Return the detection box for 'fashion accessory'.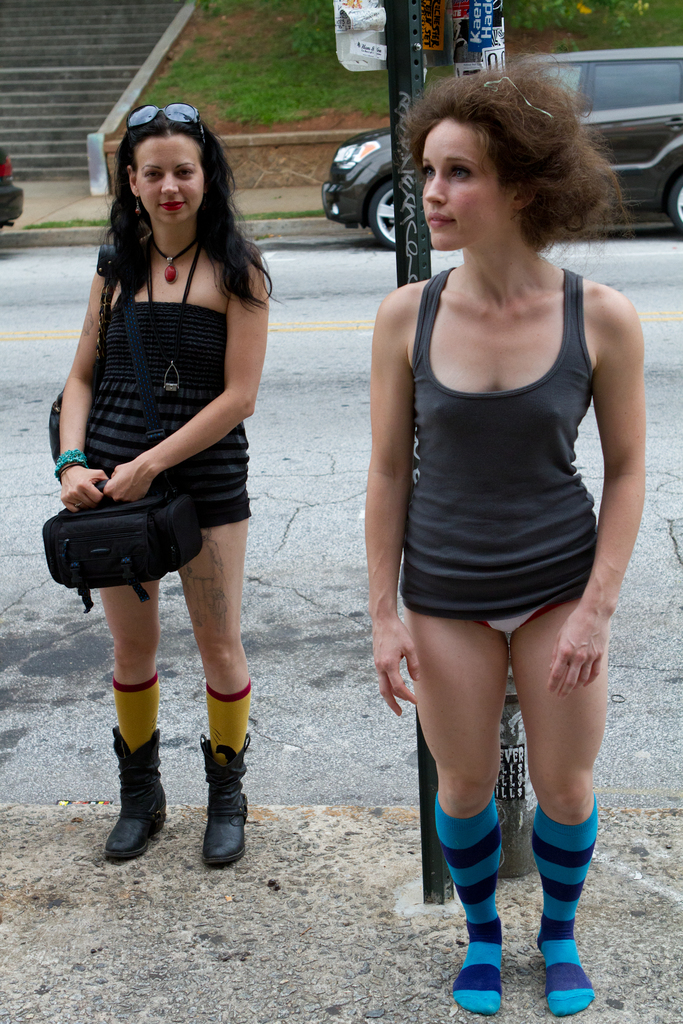
{"x1": 204, "y1": 736, "x2": 249, "y2": 870}.
